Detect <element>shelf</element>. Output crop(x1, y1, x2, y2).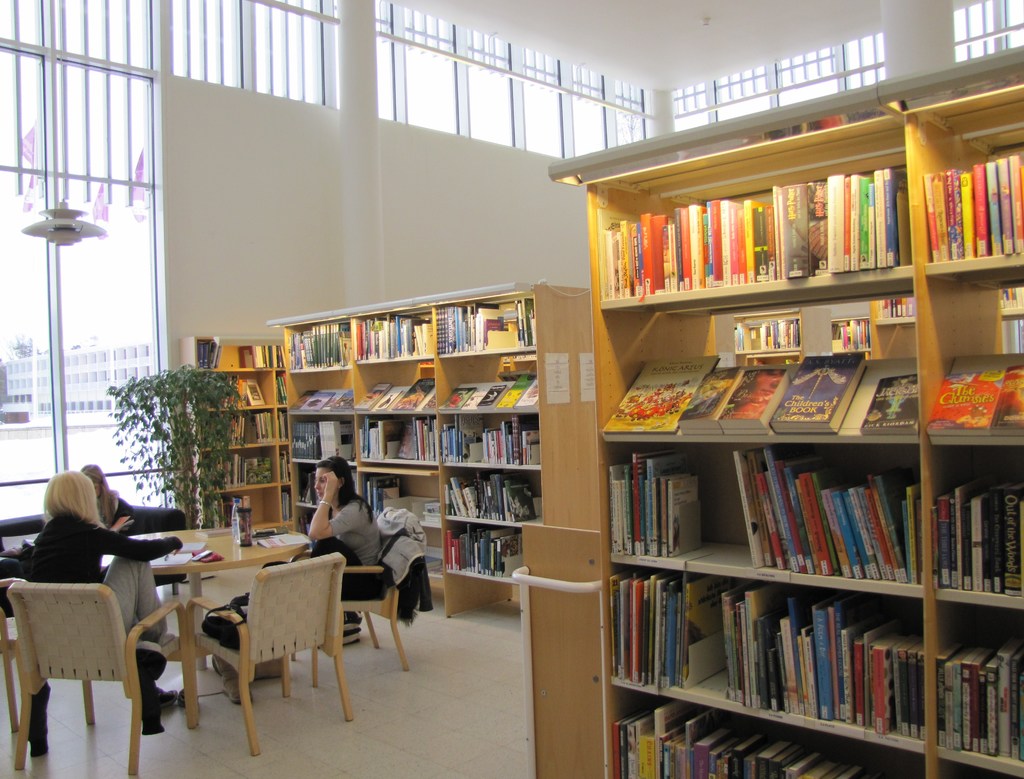
crop(927, 747, 1023, 778).
